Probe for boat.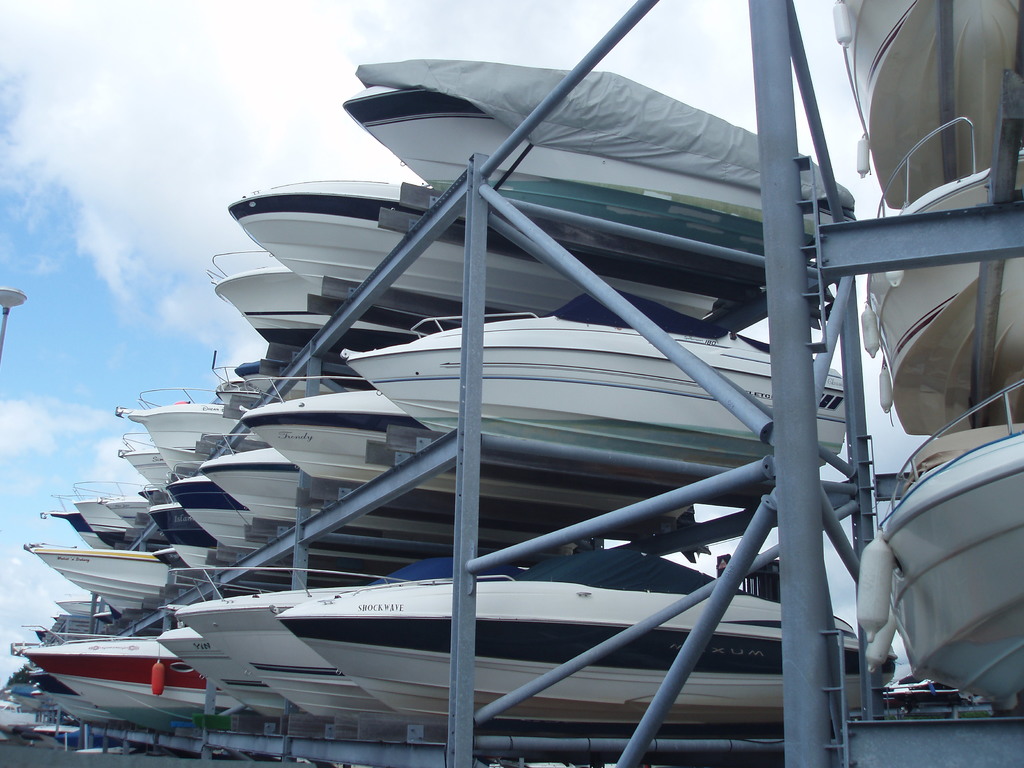
Probe result: (left=166, top=625, right=313, bottom=723).
